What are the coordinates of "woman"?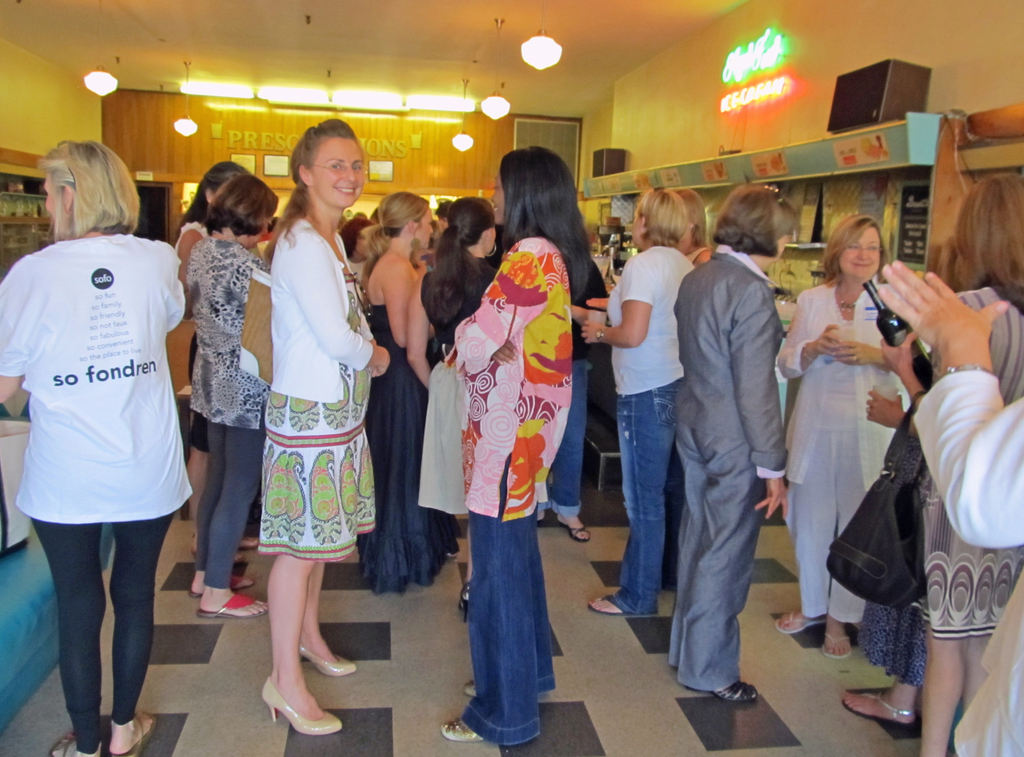
bbox=(394, 202, 501, 624).
